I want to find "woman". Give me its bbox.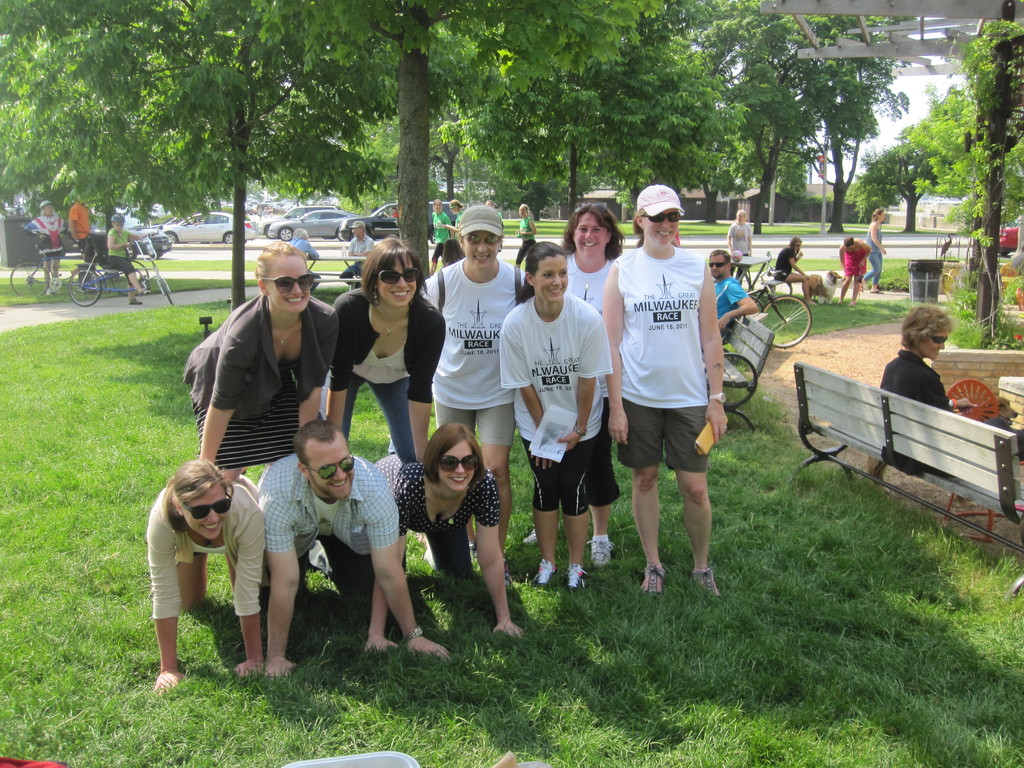
crop(558, 205, 624, 563).
